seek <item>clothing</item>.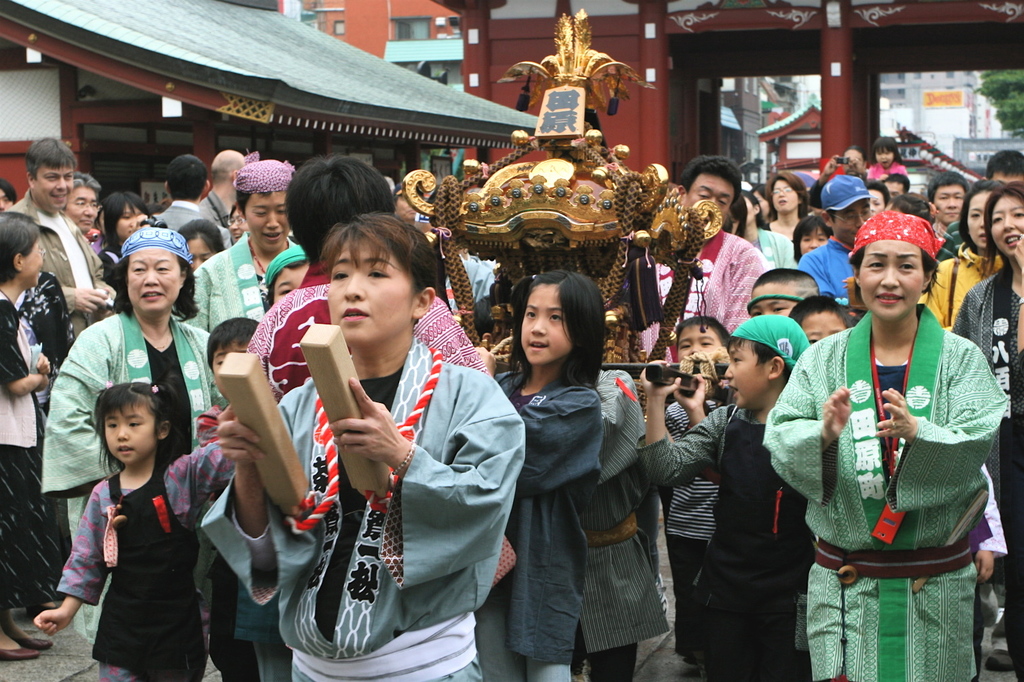
bbox=[638, 410, 810, 674].
